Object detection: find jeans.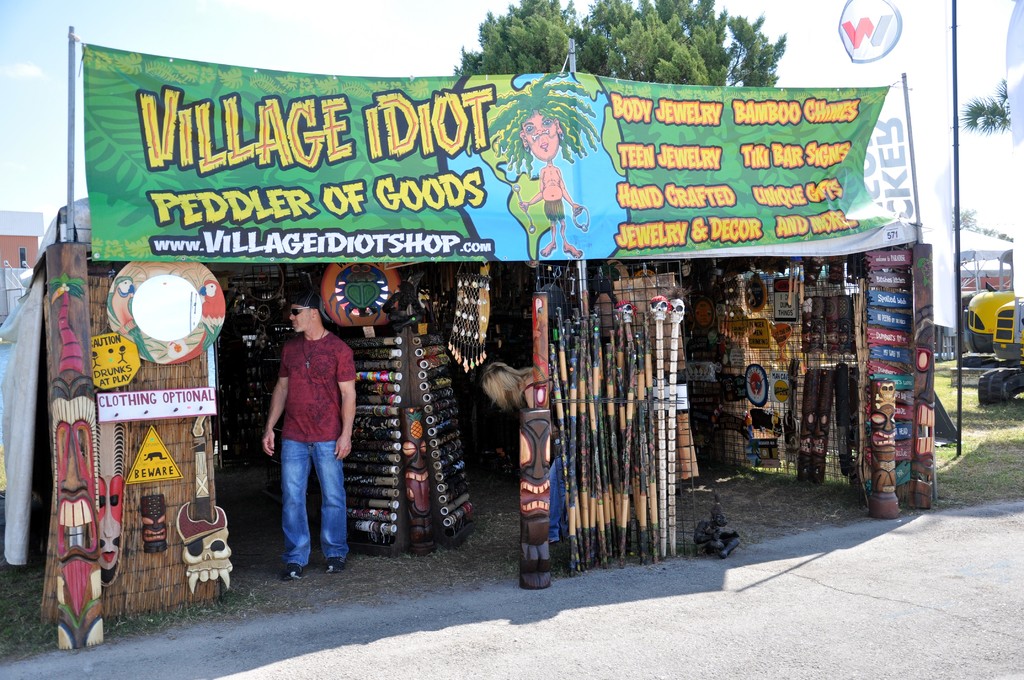
BBox(269, 428, 346, 583).
